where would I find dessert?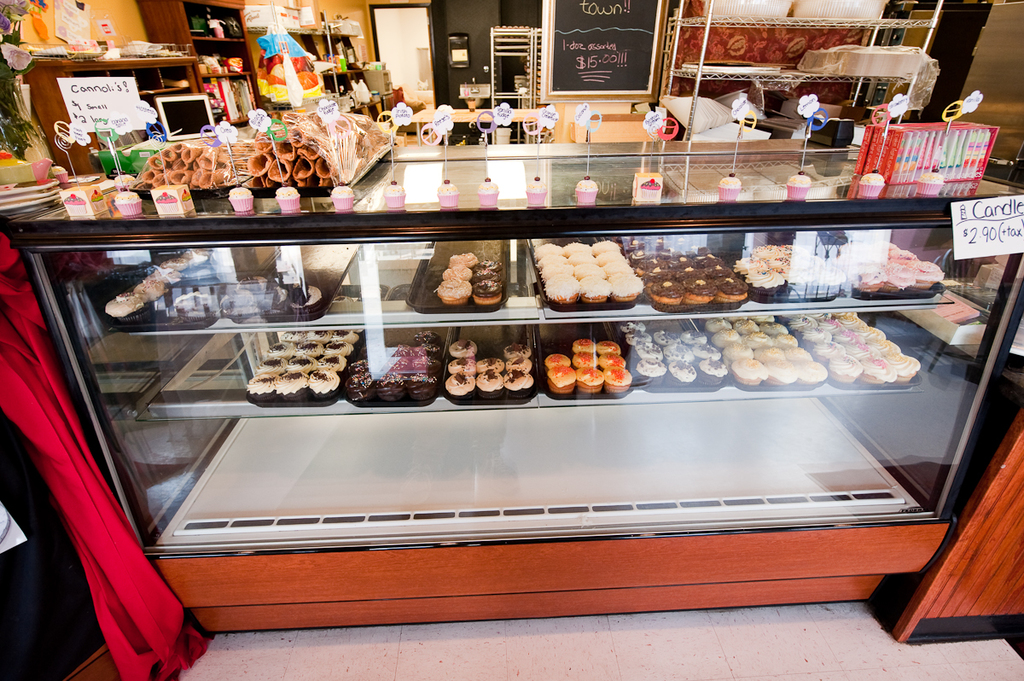
At (600, 355, 628, 370).
